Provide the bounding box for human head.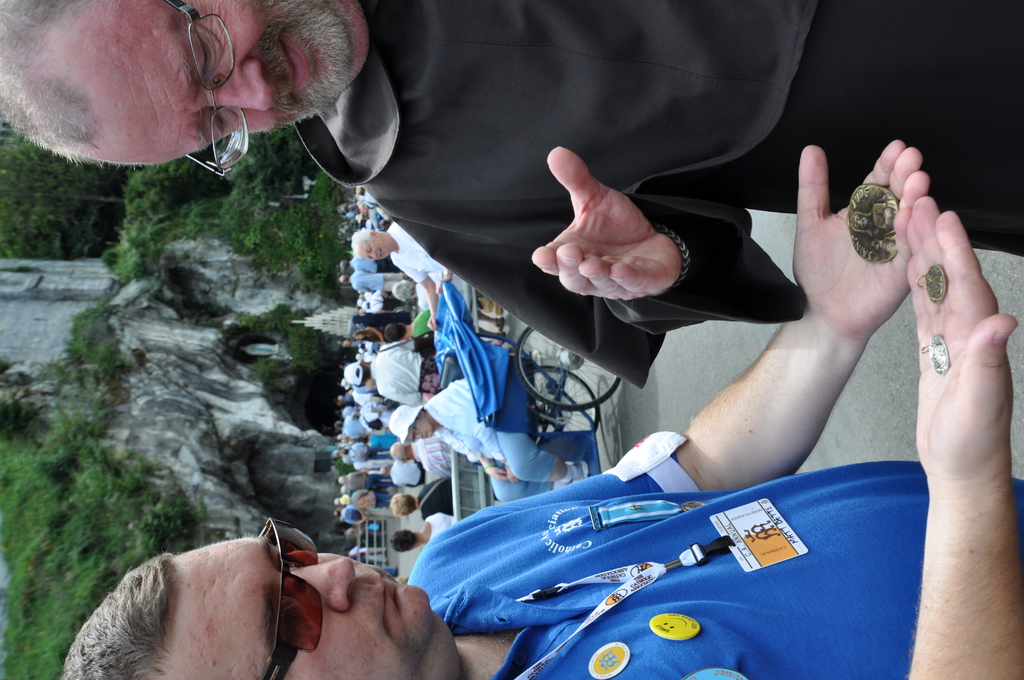
x1=349 y1=227 x2=395 y2=260.
